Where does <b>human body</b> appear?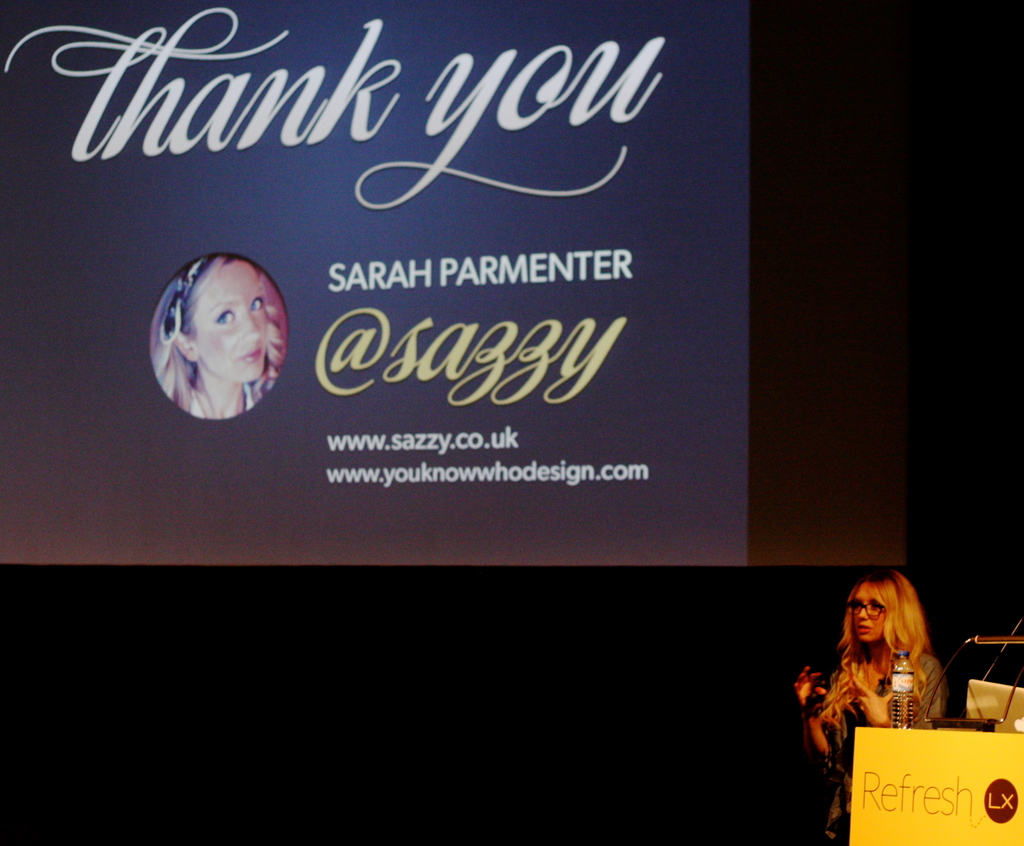
Appears at Rect(143, 252, 288, 421).
